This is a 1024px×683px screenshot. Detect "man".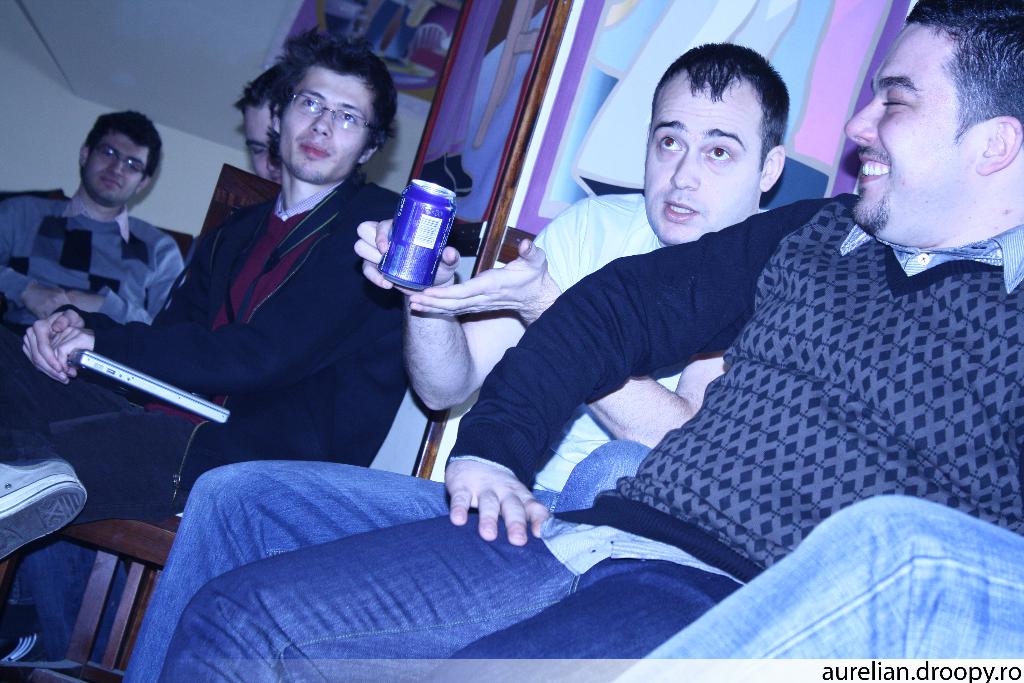
(0, 27, 410, 661).
